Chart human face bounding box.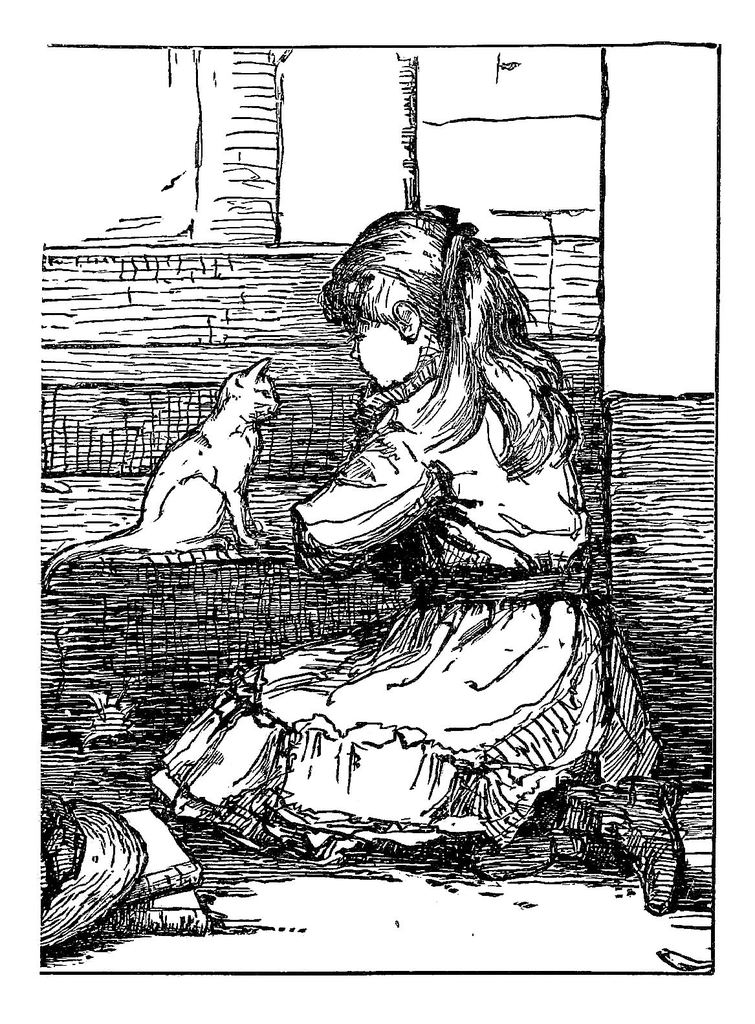
Charted: rect(352, 307, 401, 384).
